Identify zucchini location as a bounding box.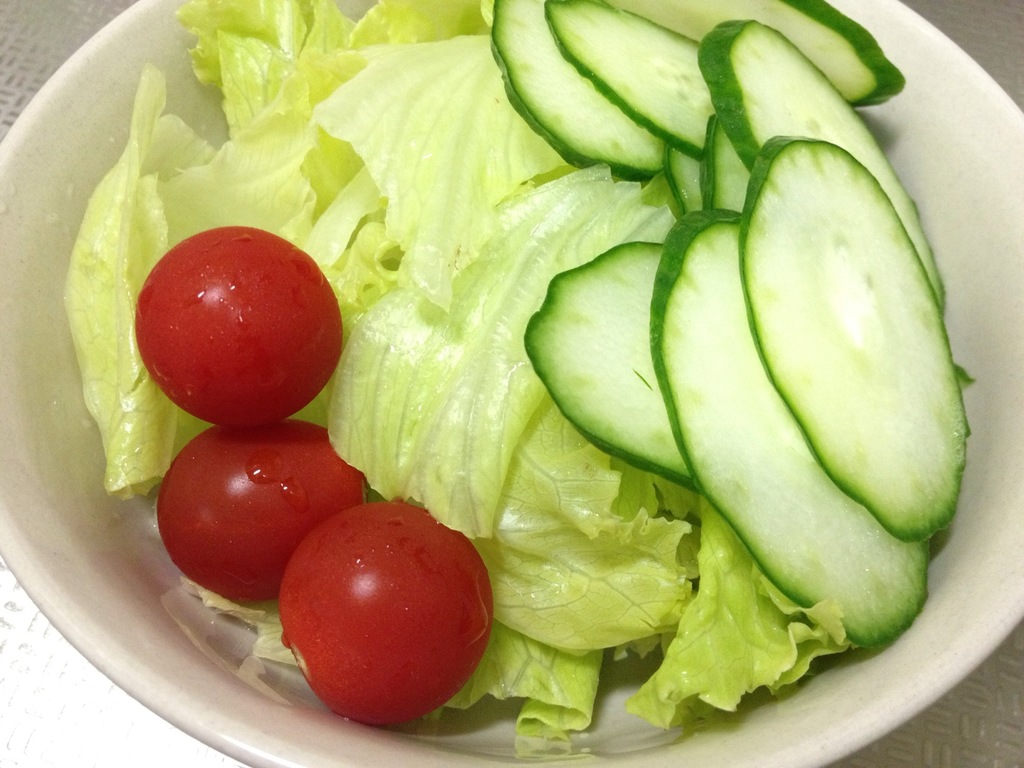
550 1 706 162.
